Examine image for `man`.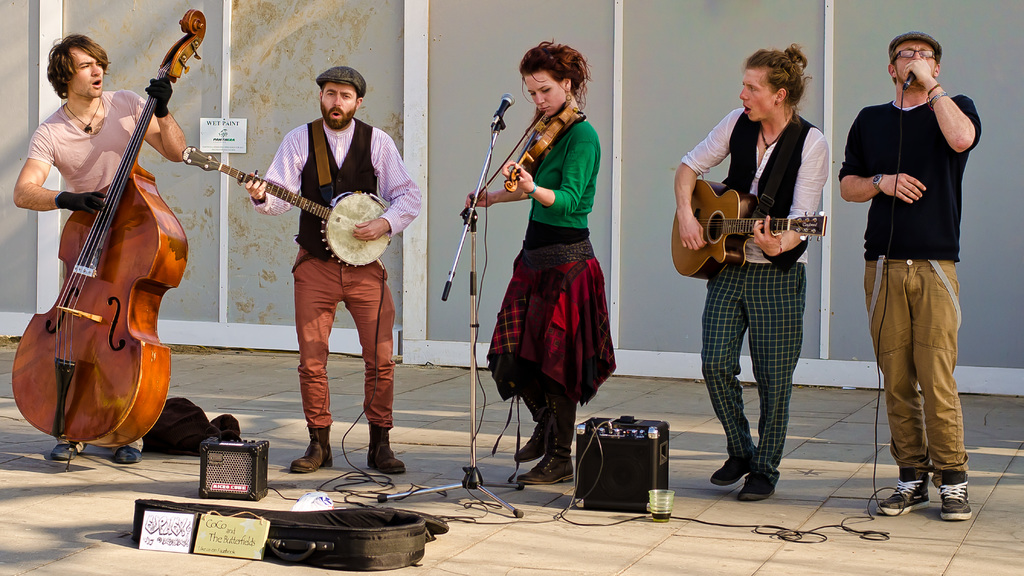
Examination result: (x1=672, y1=39, x2=831, y2=503).
